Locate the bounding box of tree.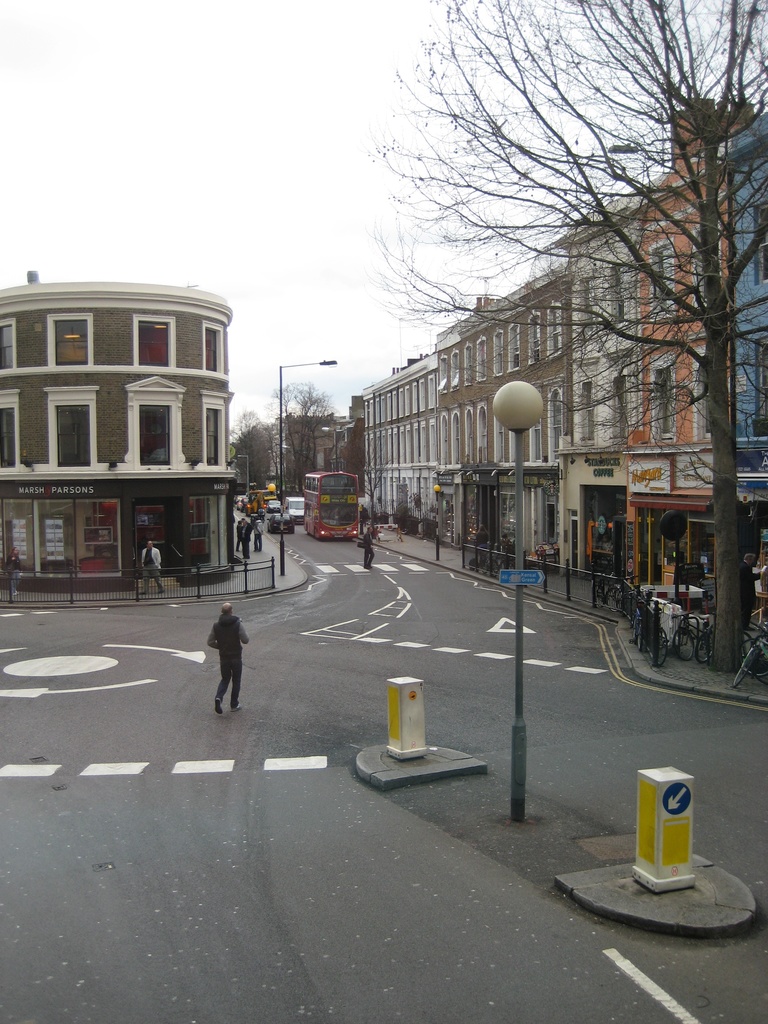
Bounding box: 361:0:767:676.
